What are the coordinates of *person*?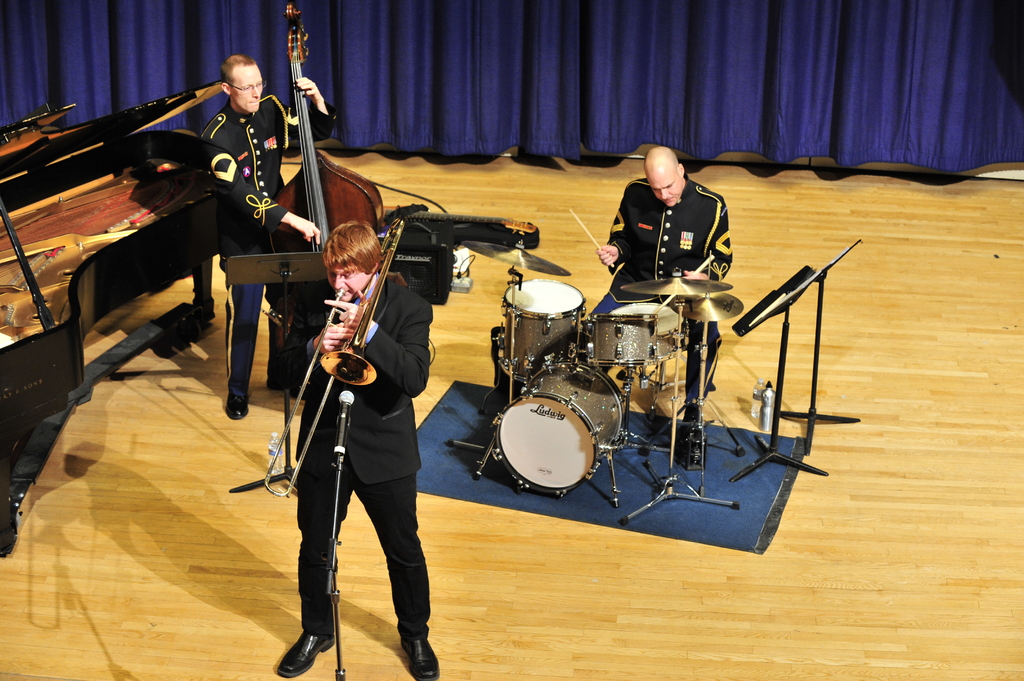
pyautogui.locateOnScreen(196, 52, 335, 418).
